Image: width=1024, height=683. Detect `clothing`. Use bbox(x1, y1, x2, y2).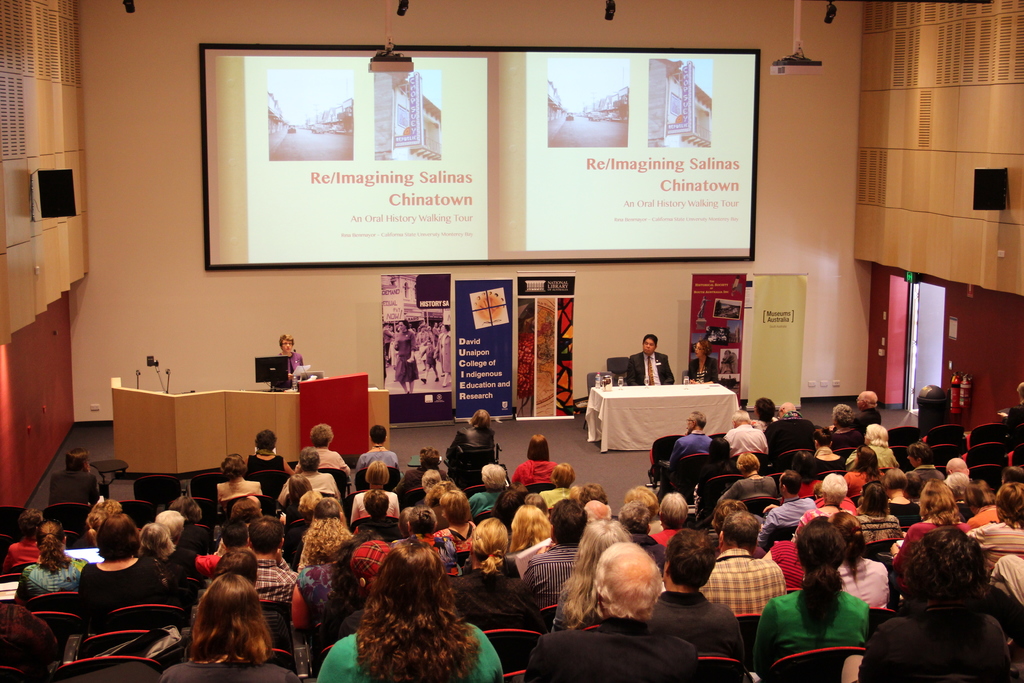
bbox(289, 559, 348, 680).
